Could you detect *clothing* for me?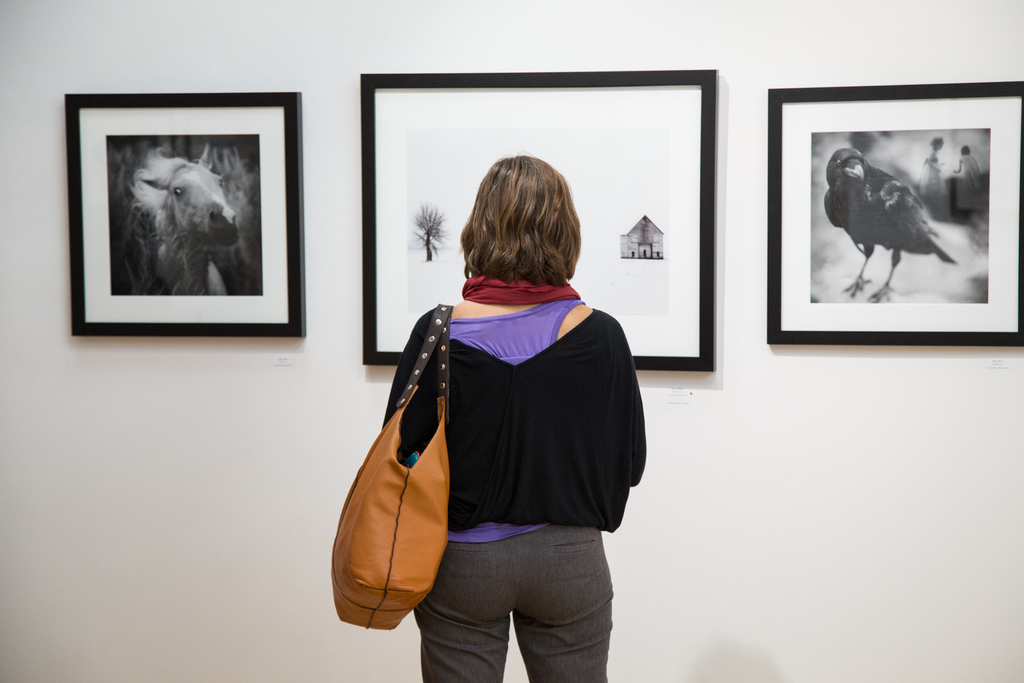
Detection result: <bbox>376, 297, 650, 682</bbox>.
